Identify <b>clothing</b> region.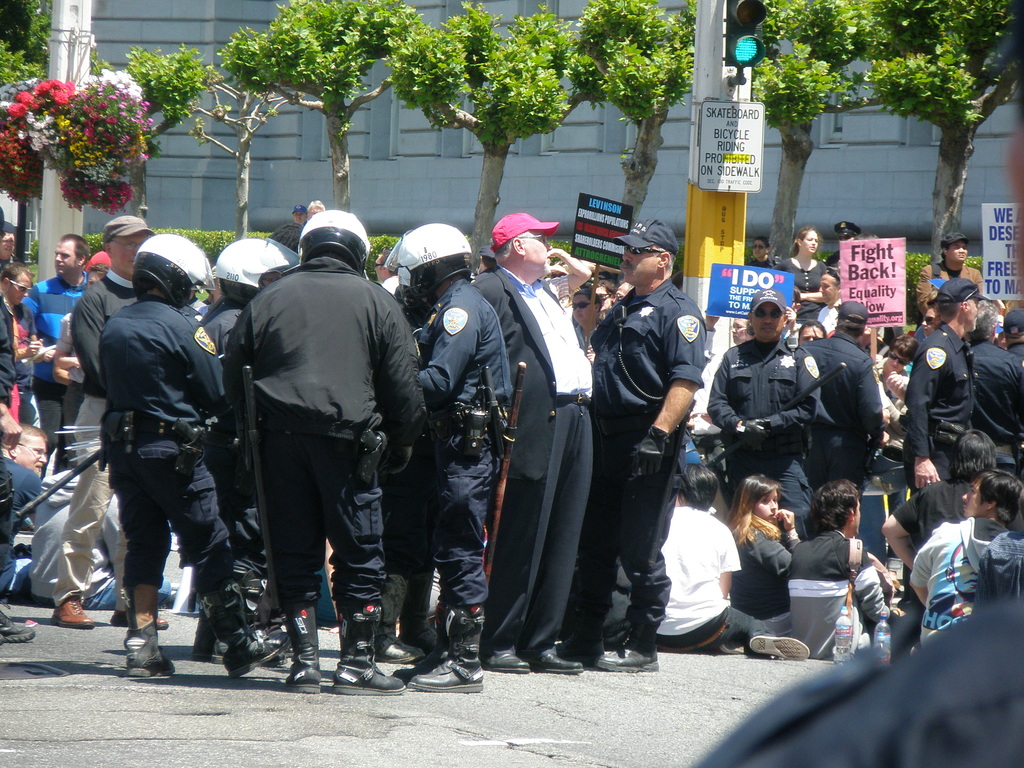
Region: <region>785, 525, 881, 660</region>.
